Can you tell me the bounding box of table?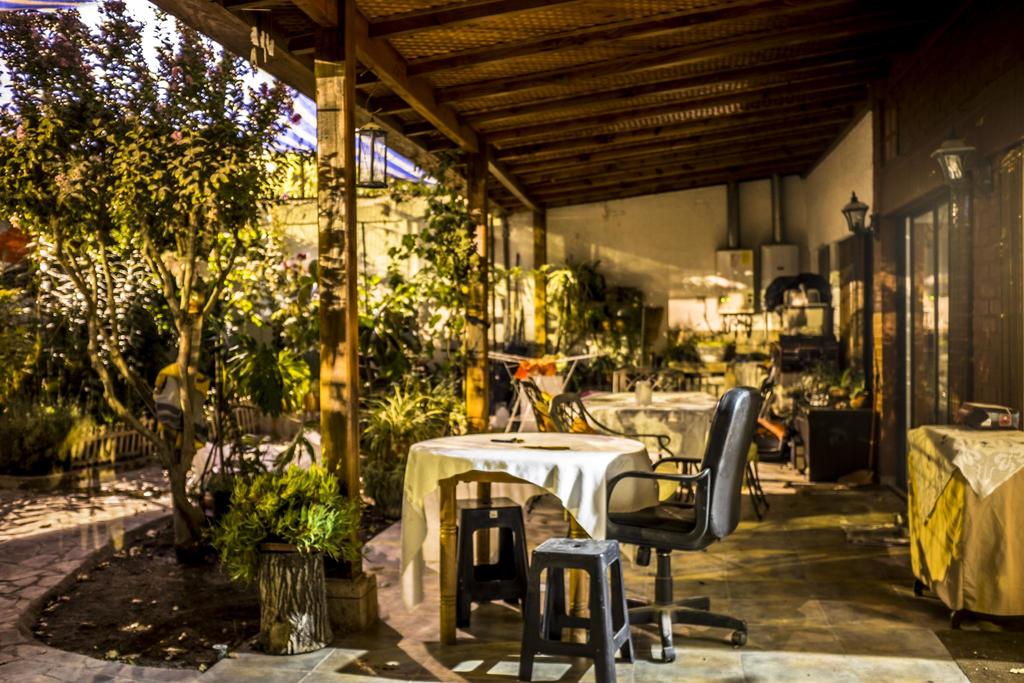
<box>563,390,721,509</box>.
